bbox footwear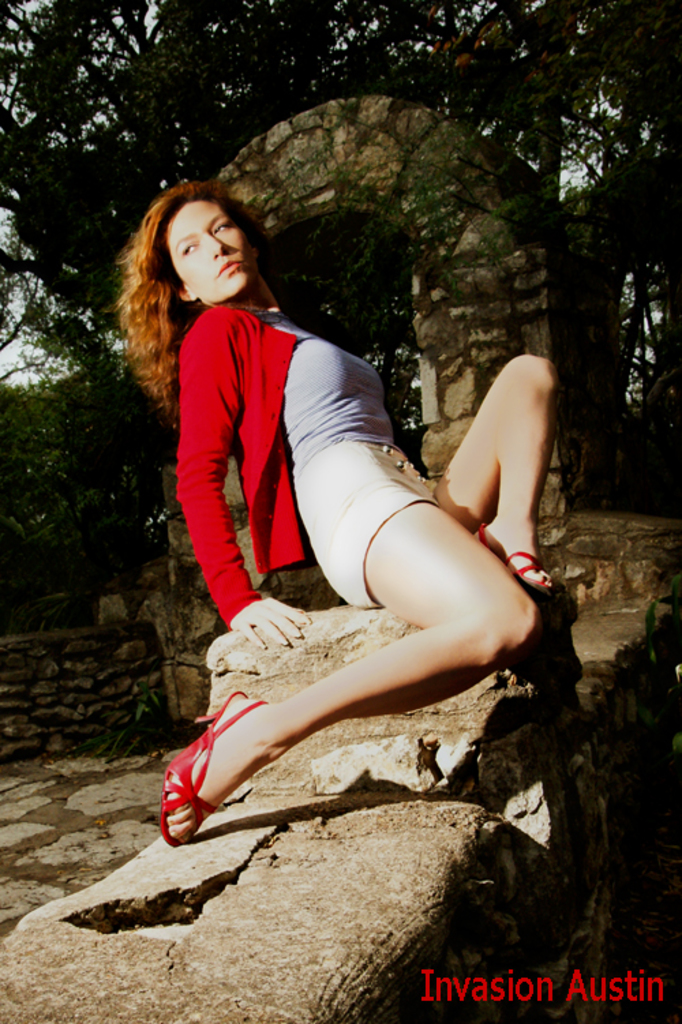
[476,515,565,600]
